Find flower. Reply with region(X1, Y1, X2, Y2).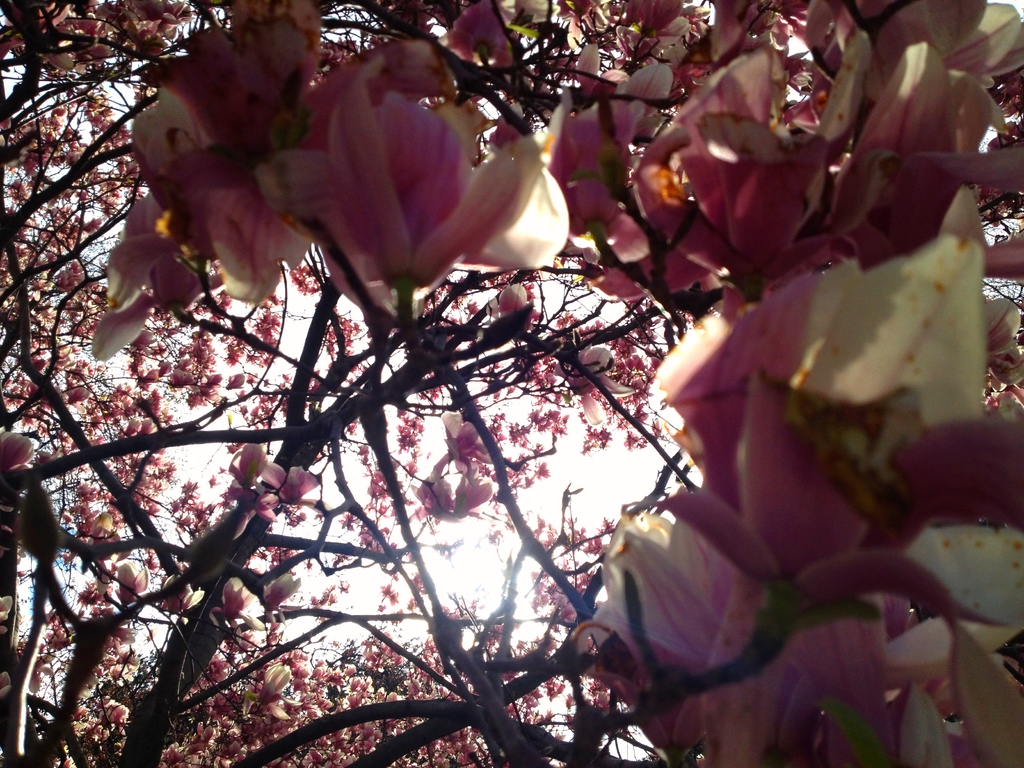
region(81, 182, 216, 333).
